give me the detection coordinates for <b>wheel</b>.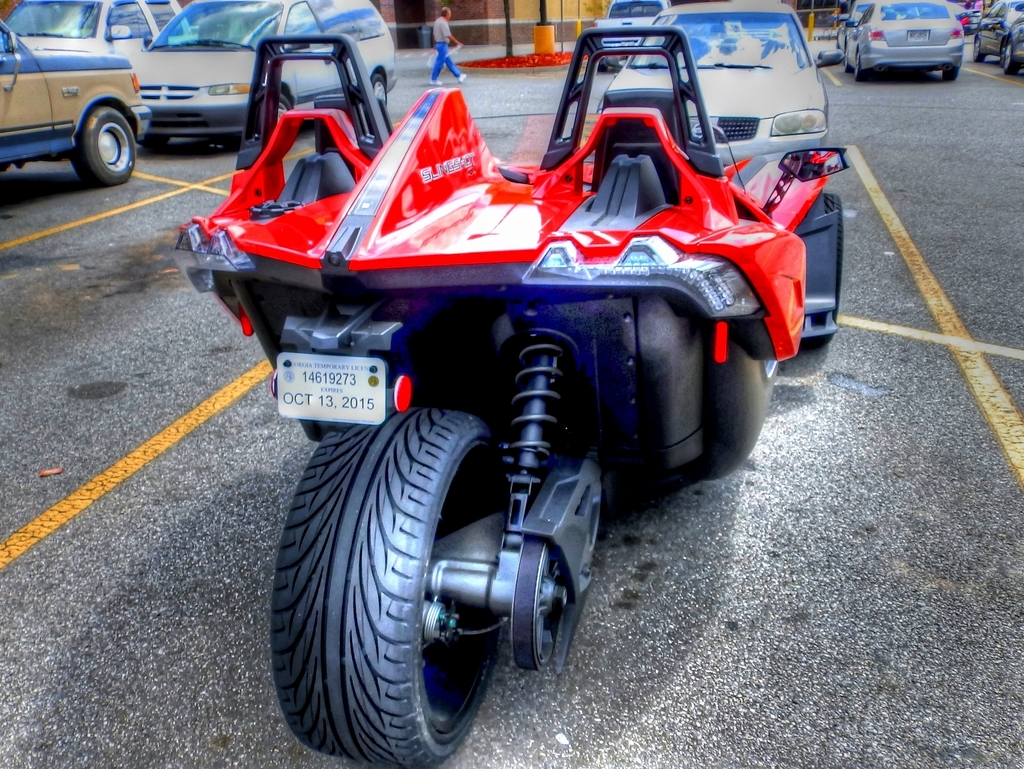
rect(943, 67, 959, 82).
